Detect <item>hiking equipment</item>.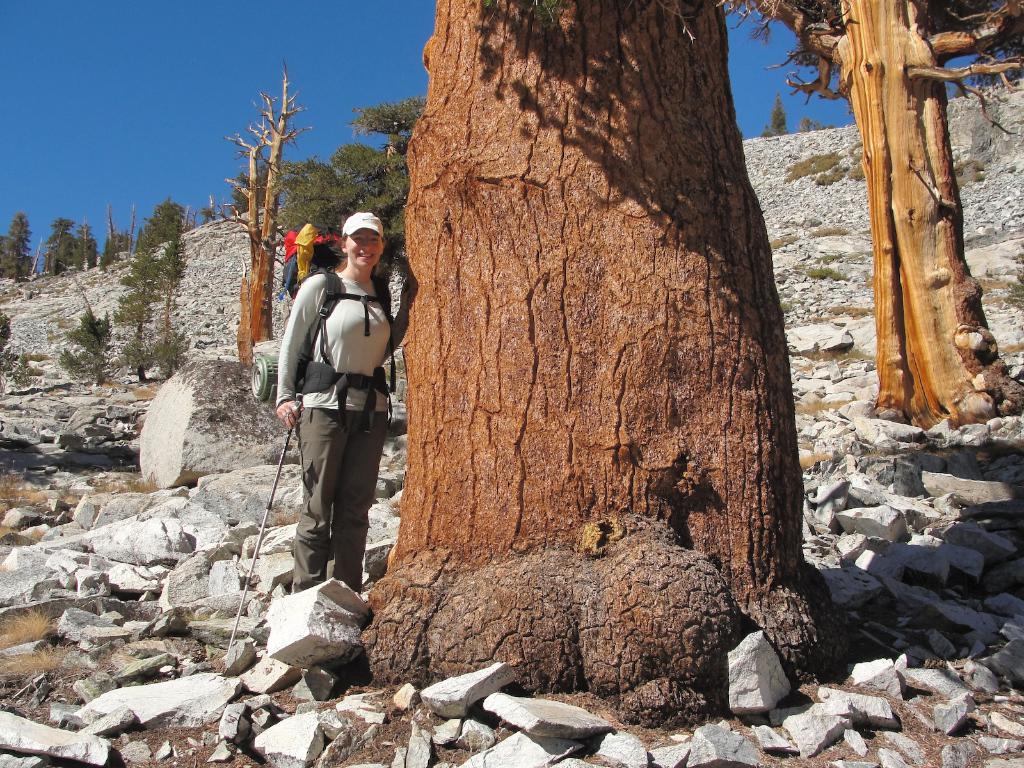
Detected at BBox(246, 223, 401, 406).
